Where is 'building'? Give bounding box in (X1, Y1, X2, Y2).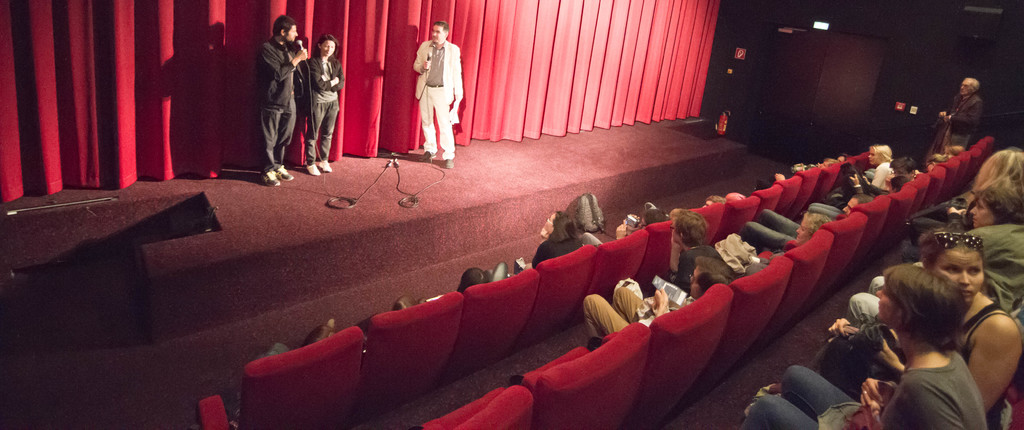
(0, 0, 1023, 429).
